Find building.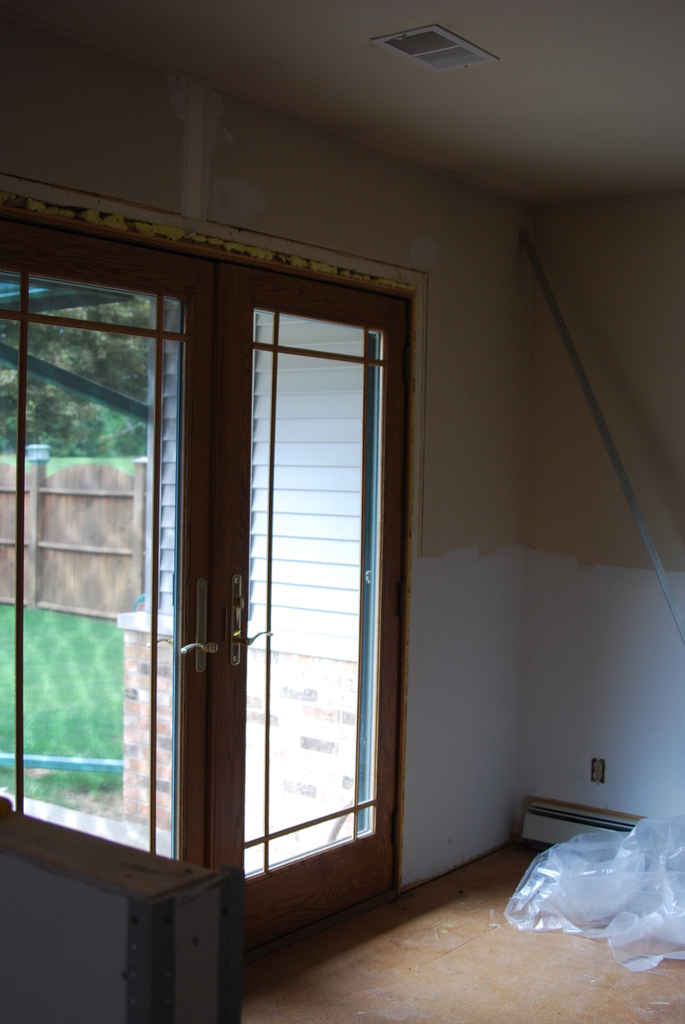
region(0, 0, 684, 1023).
